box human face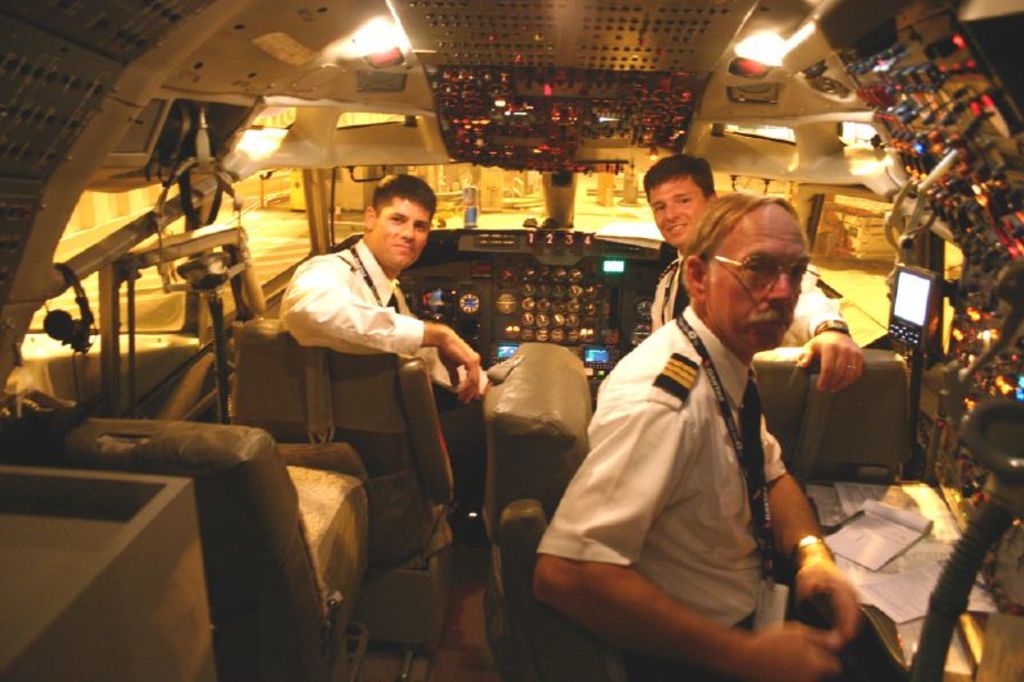
select_region(650, 183, 712, 241)
